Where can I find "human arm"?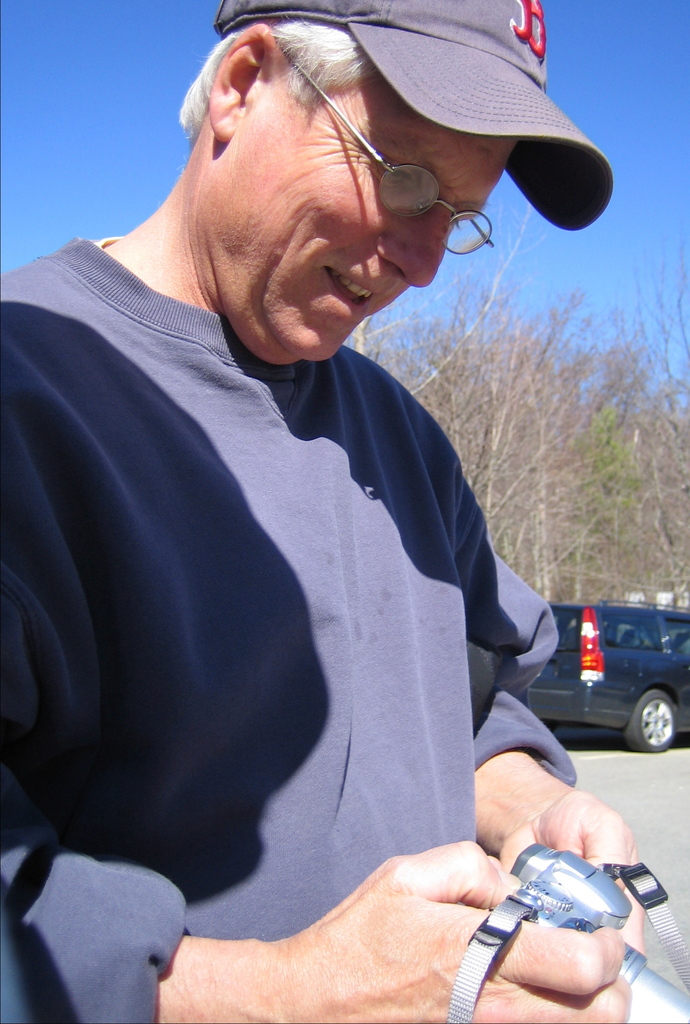
You can find it at <bbox>9, 836, 632, 1023</bbox>.
